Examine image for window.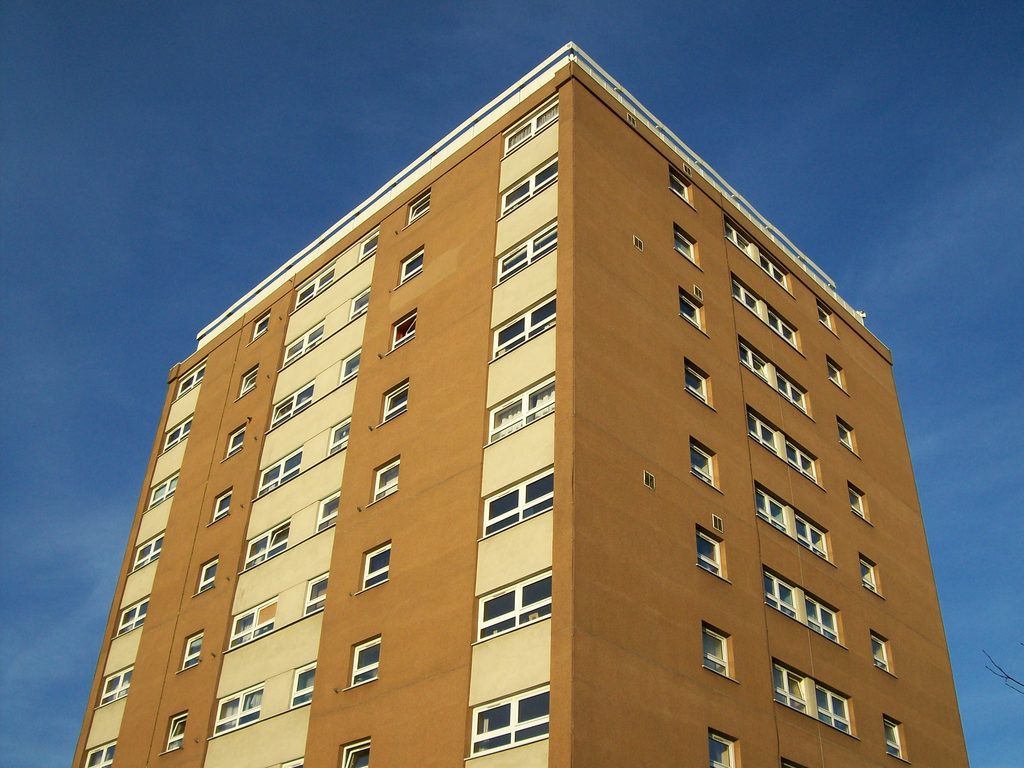
Examination result: select_region(826, 353, 851, 399).
